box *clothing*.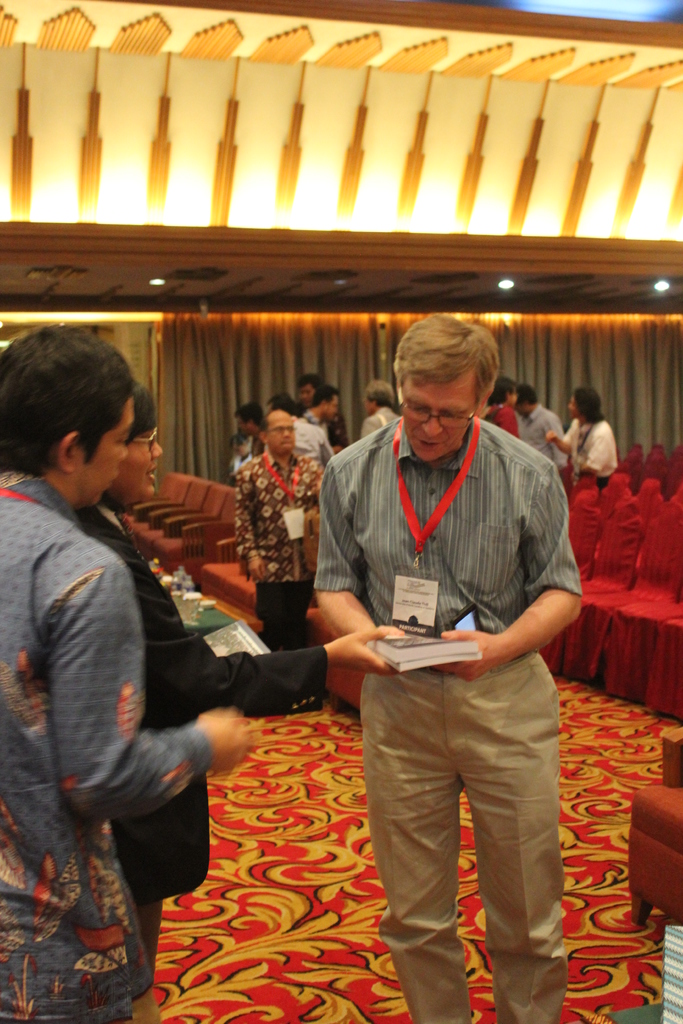
box=[303, 421, 599, 1023].
